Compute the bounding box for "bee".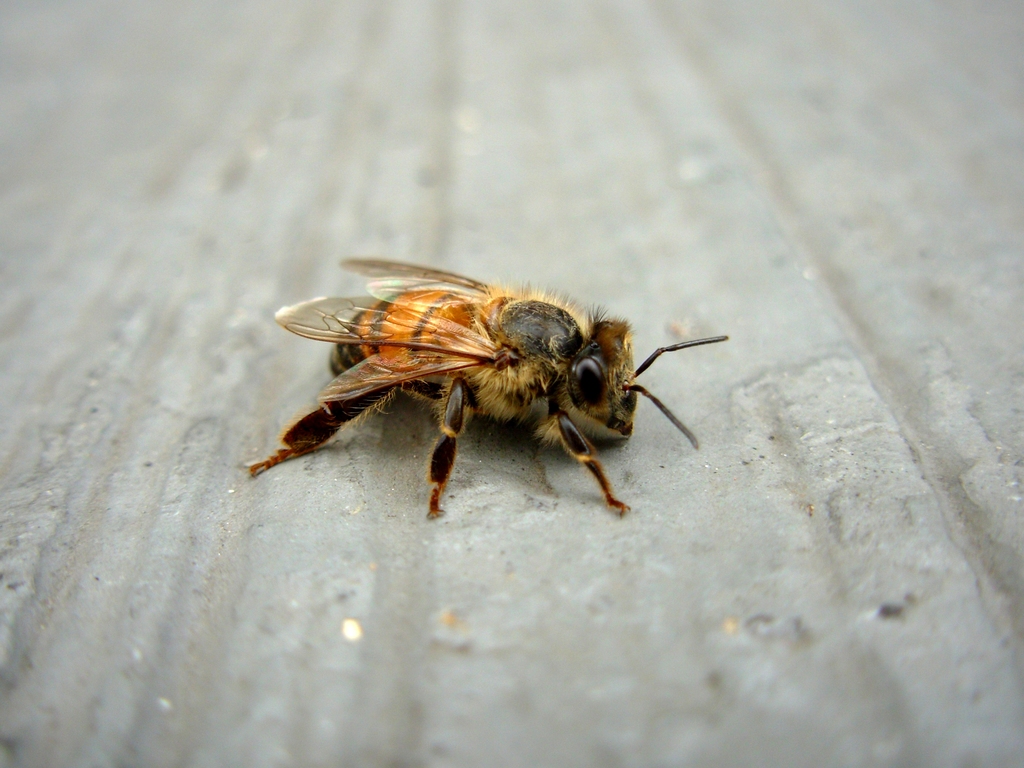
(left=246, top=250, right=733, bottom=511).
